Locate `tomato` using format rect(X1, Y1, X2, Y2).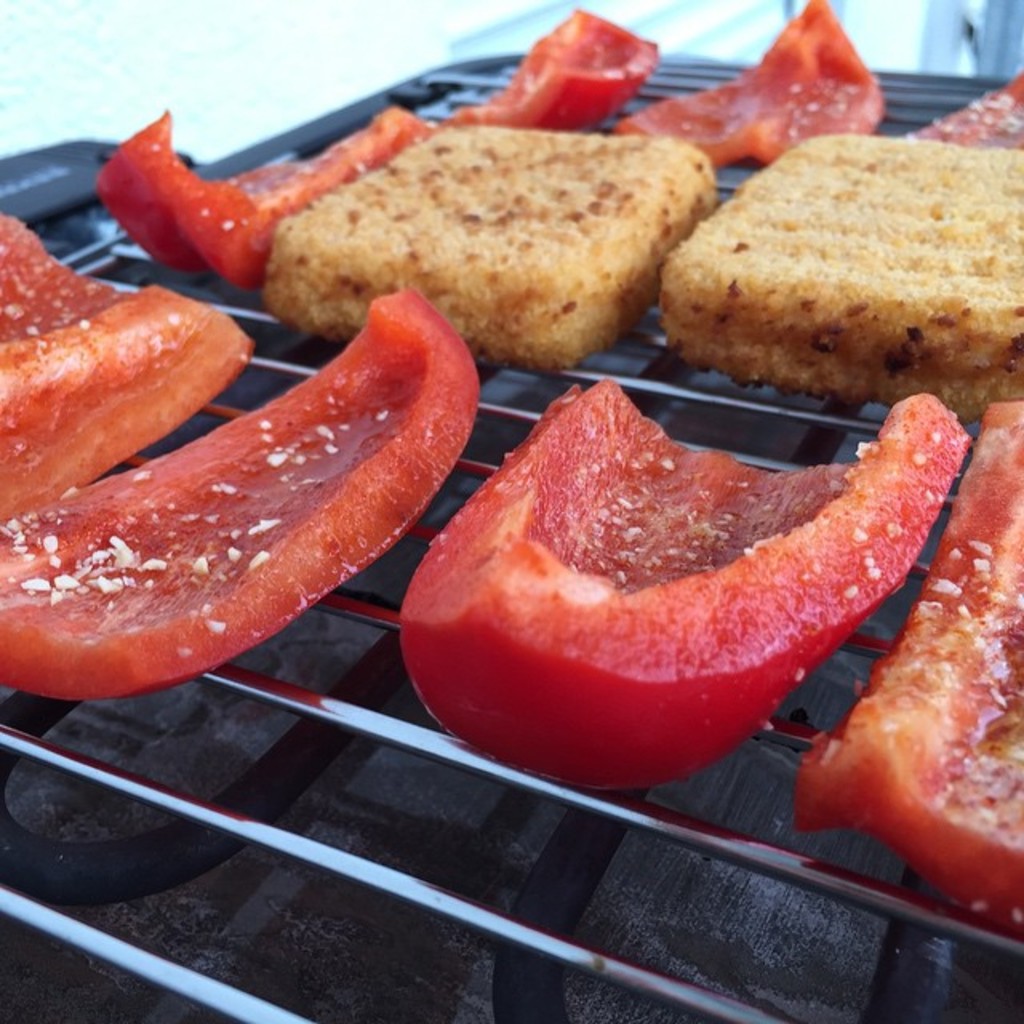
rect(794, 406, 1022, 939).
